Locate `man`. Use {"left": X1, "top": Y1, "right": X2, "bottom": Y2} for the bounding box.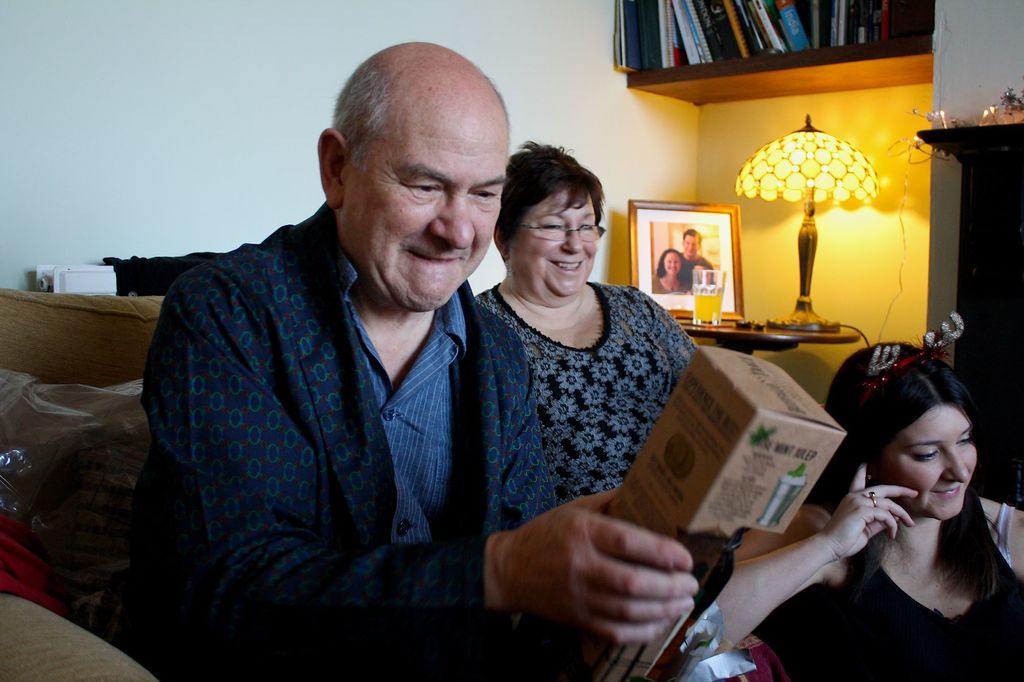
{"left": 680, "top": 226, "right": 714, "bottom": 283}.
